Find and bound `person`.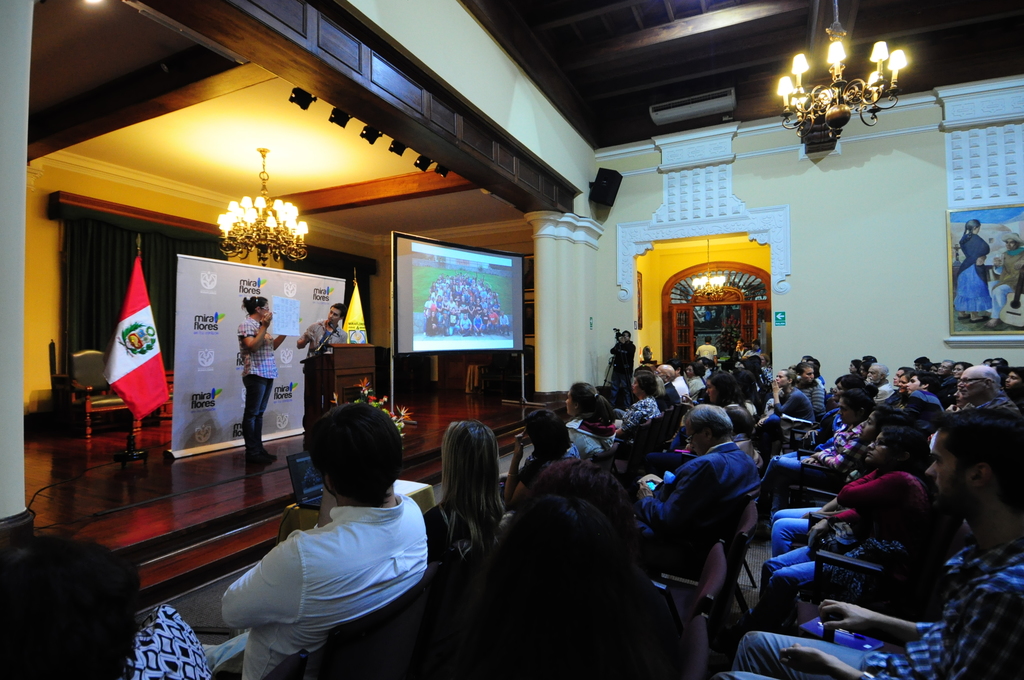
Bound: x1=953, y1=222, x2=991, y2=318.
